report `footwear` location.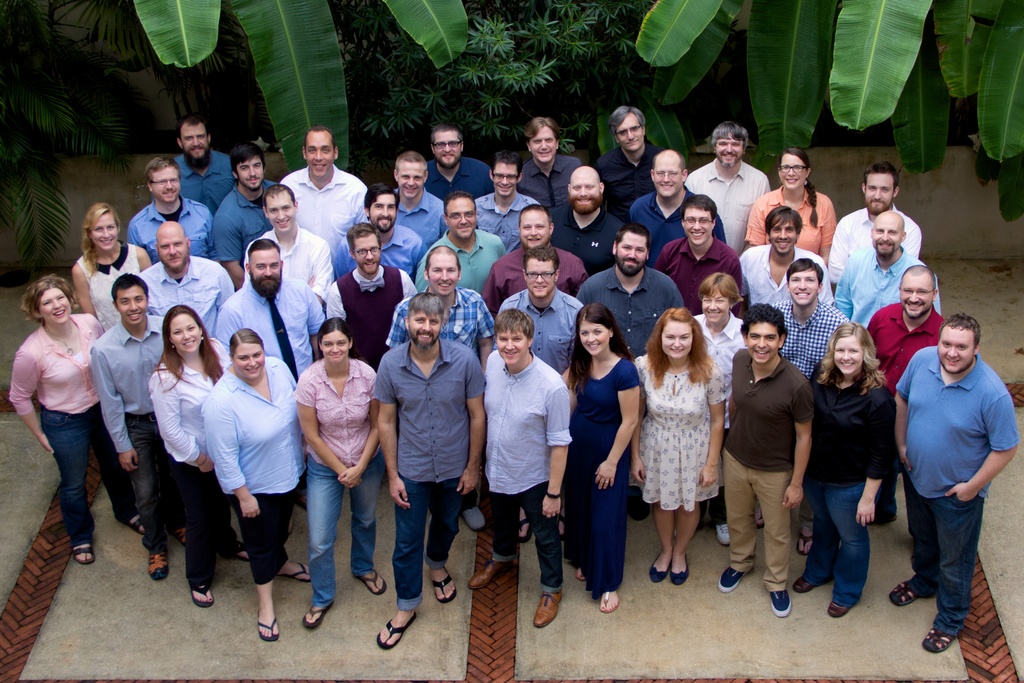
Report: bbox=(255, 617, 279, 641).
